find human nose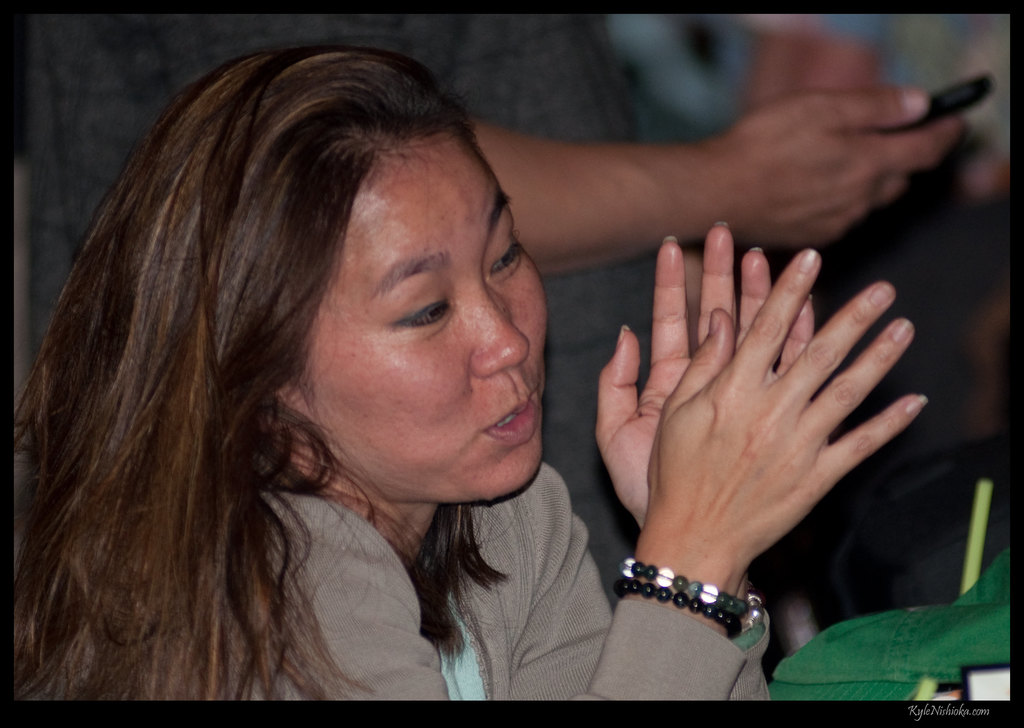
box=[472, 280, 534, 378]
